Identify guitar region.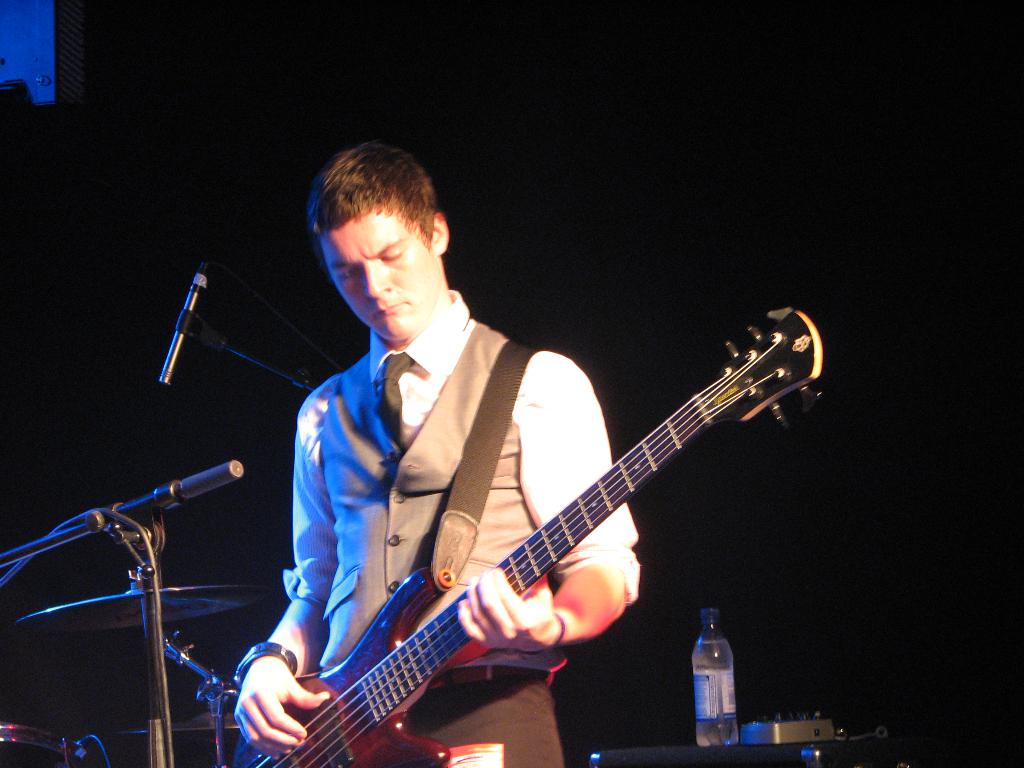
Region: select_region(230, 303, 824, 767).
